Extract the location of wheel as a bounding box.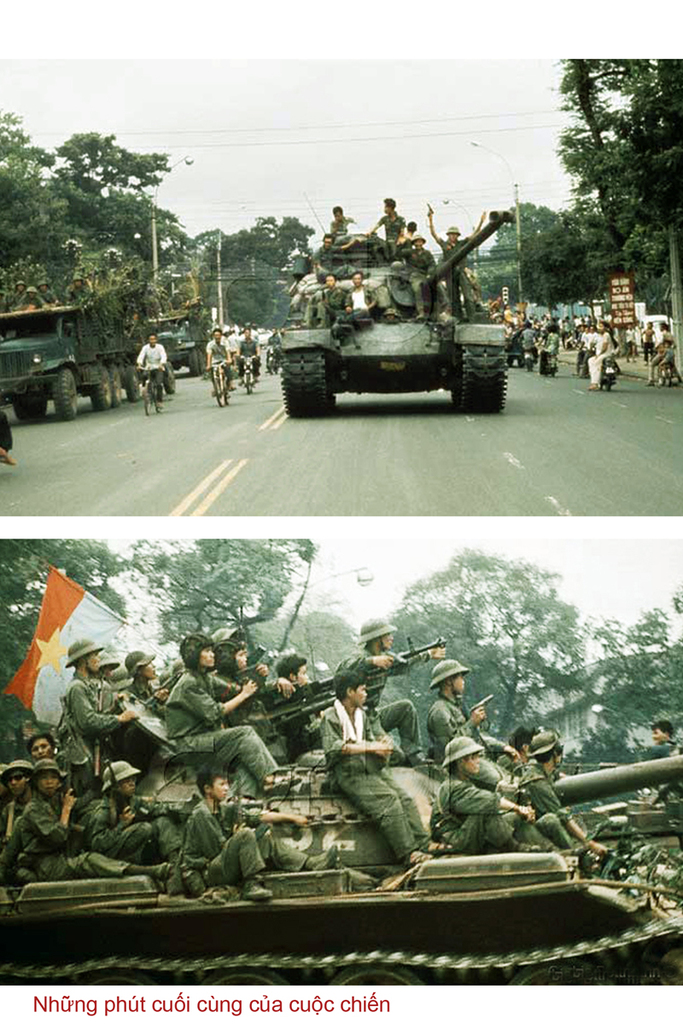
l=657, t=365, r=662, b=388.
